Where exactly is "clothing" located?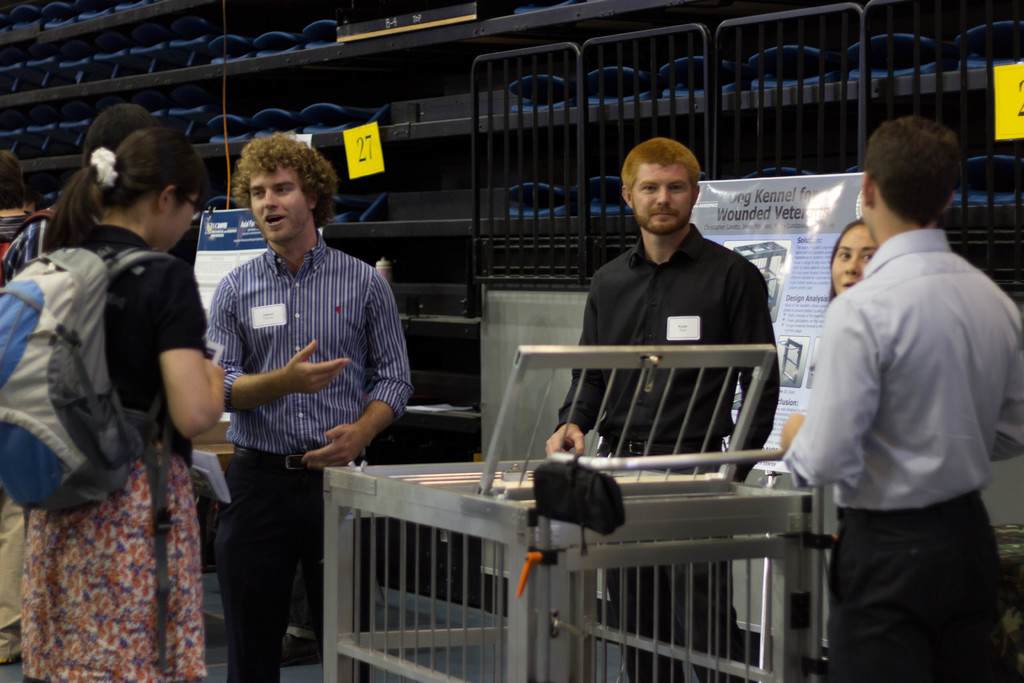
Its bounding box is select_region(552, 218, 778, 682).
